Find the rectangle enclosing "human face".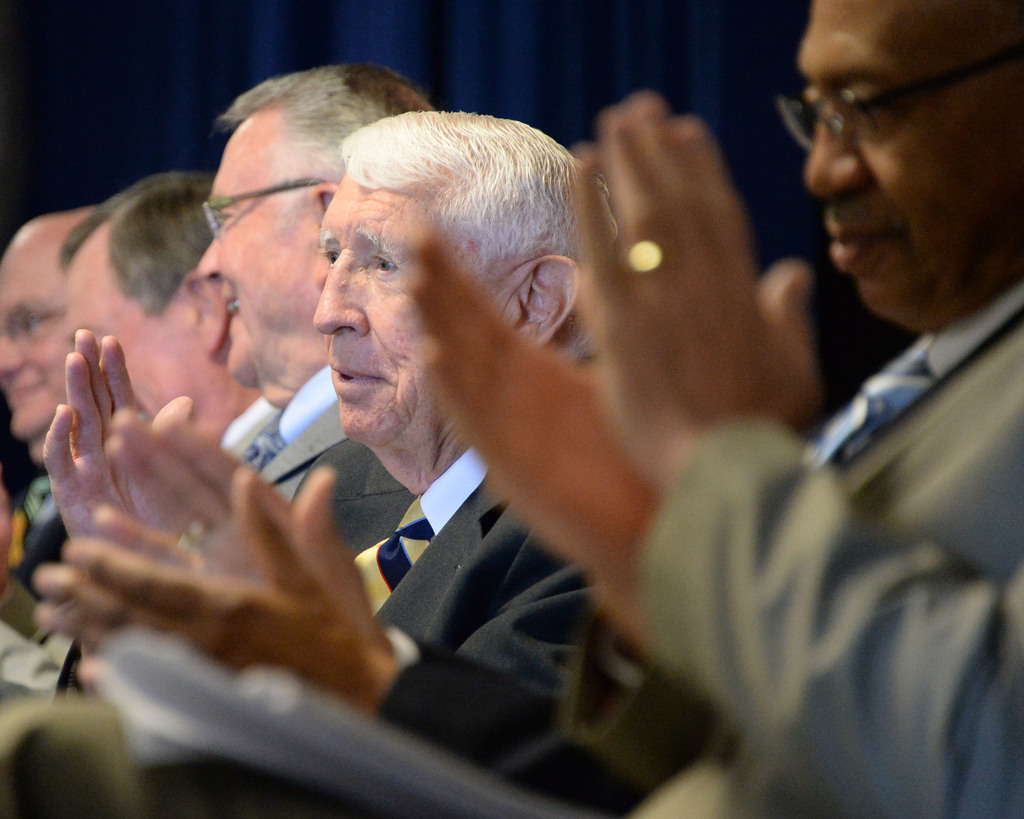
<region>0, 229, 73, 446</region>.
